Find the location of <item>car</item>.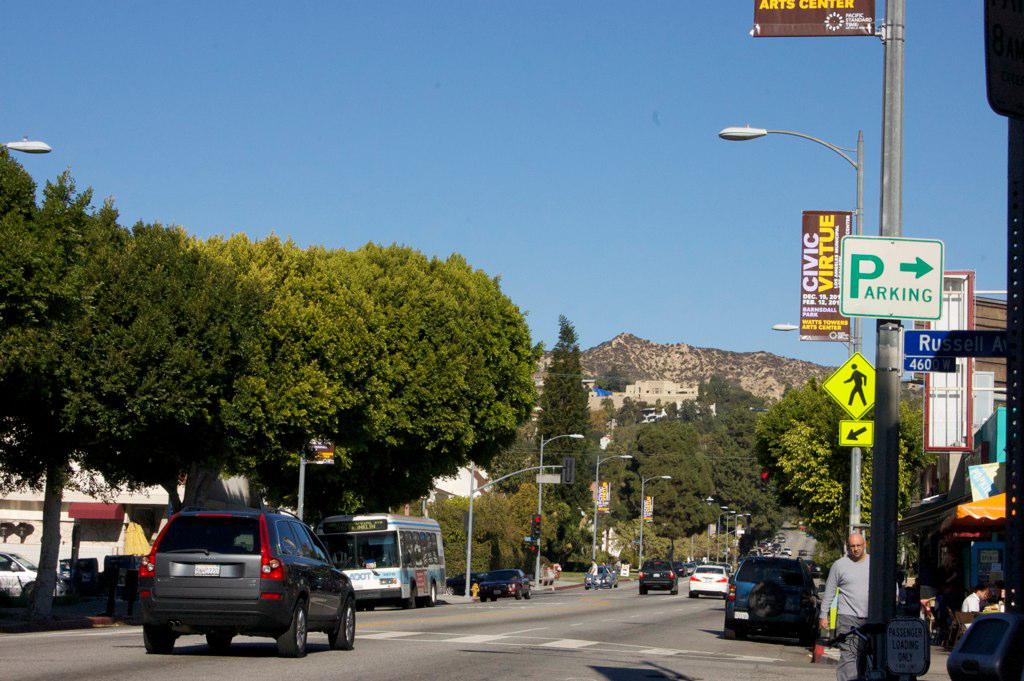
Location: crop(638, 557, 679, 595).
